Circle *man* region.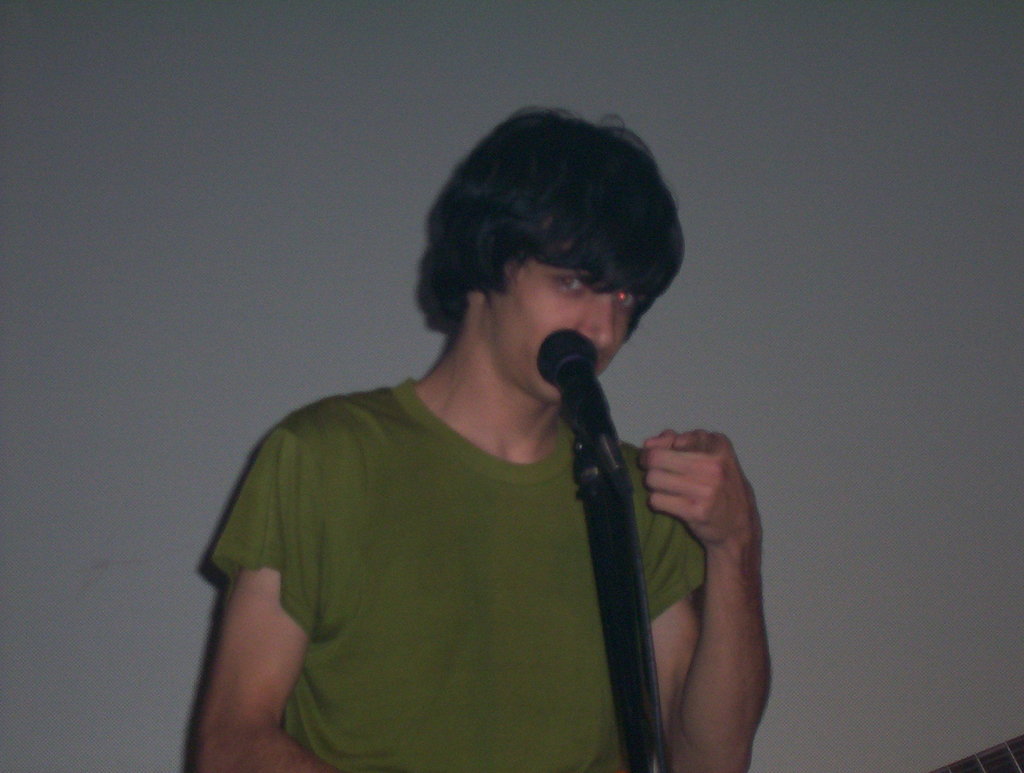
Region: <bbox>191, 115, 781, 772</bbox>.
